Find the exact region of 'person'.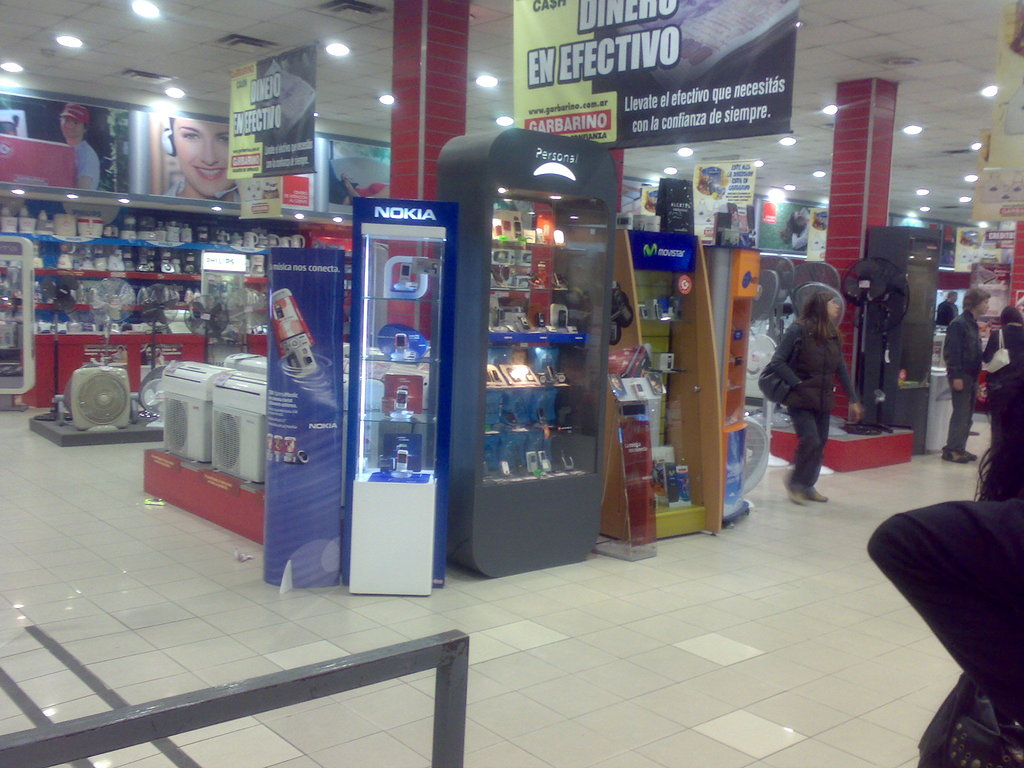
Exact region: select_region(764, 287, 864, 505).
